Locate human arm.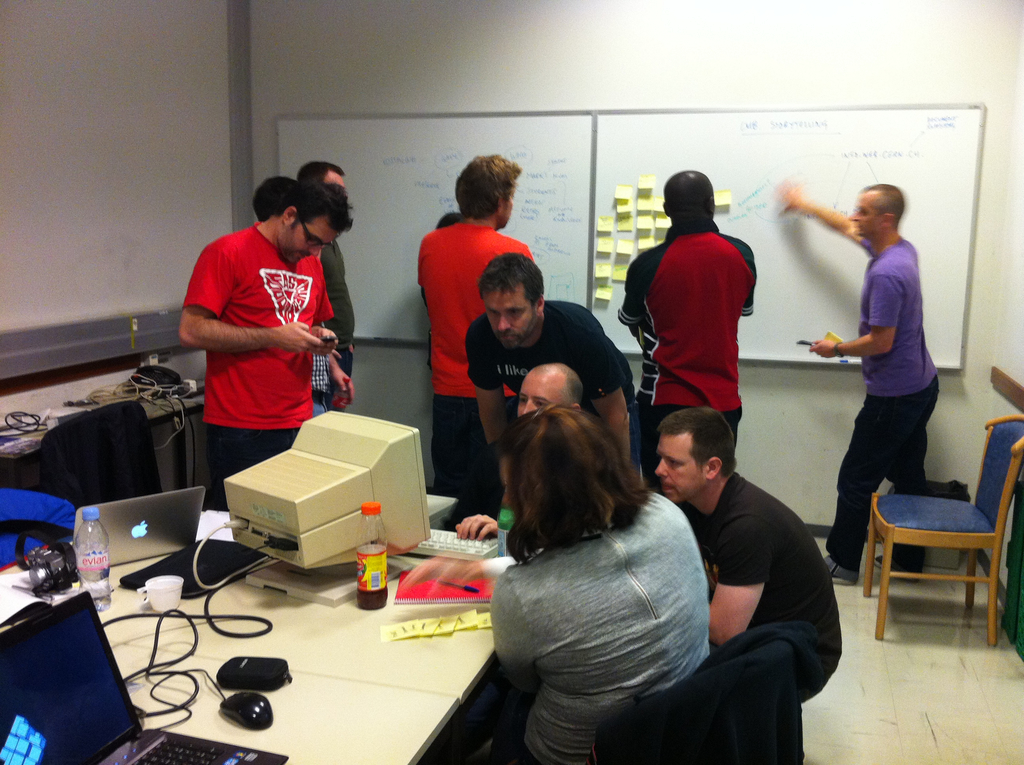
Bounding box: 175:238:330:360.
